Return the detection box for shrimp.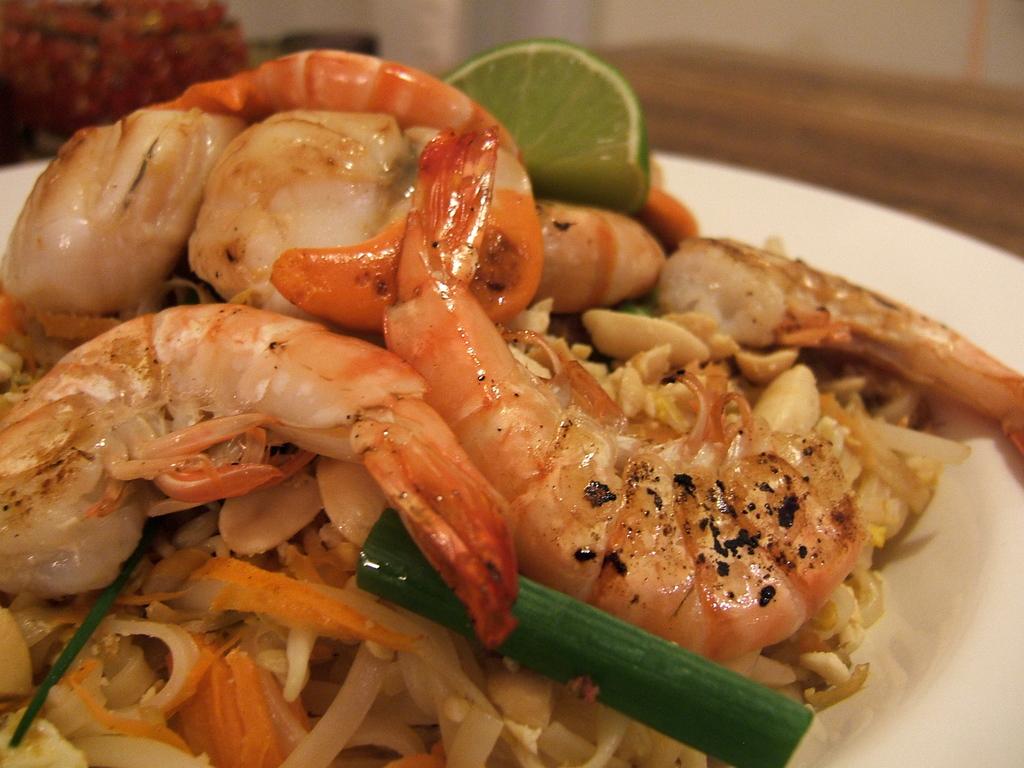
184,114,657,328.
